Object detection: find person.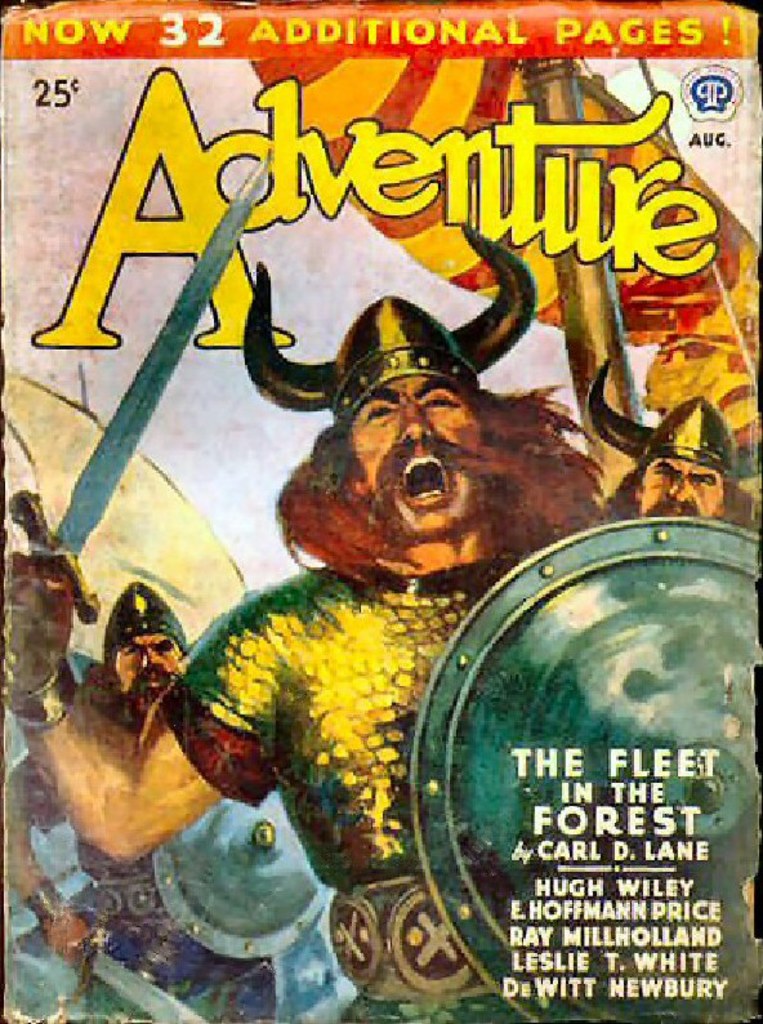
pyautogui.locateOnScreen(0, 217, 603, 1023).
